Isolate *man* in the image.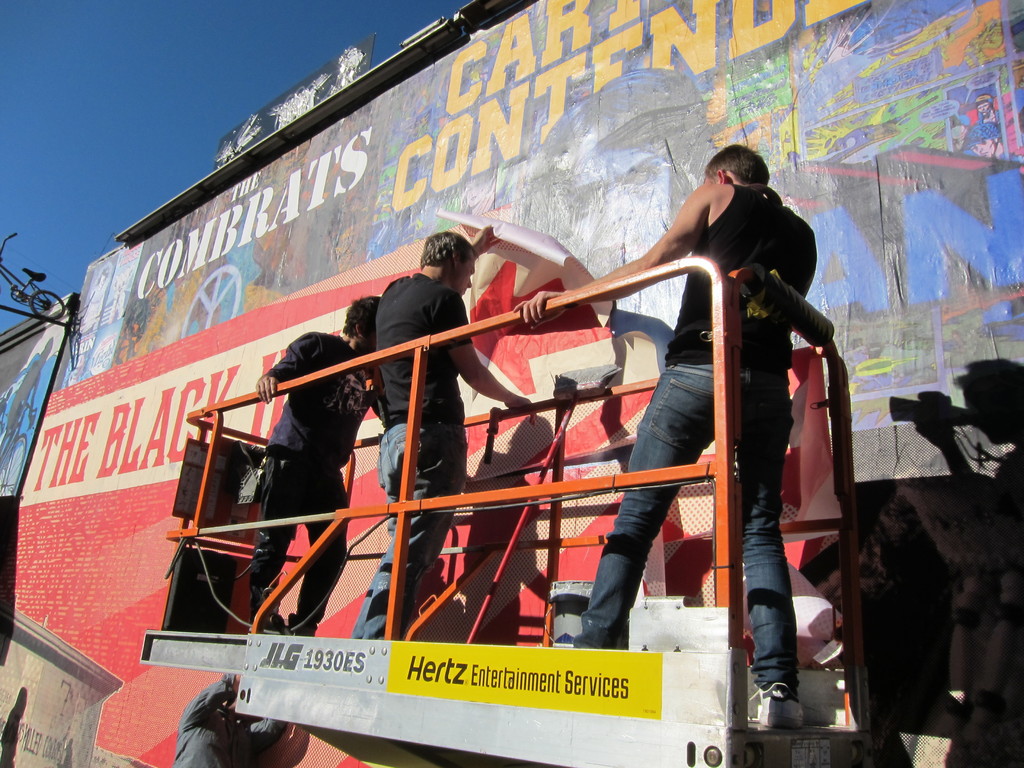
Isolated region: 549 135 822 746.
